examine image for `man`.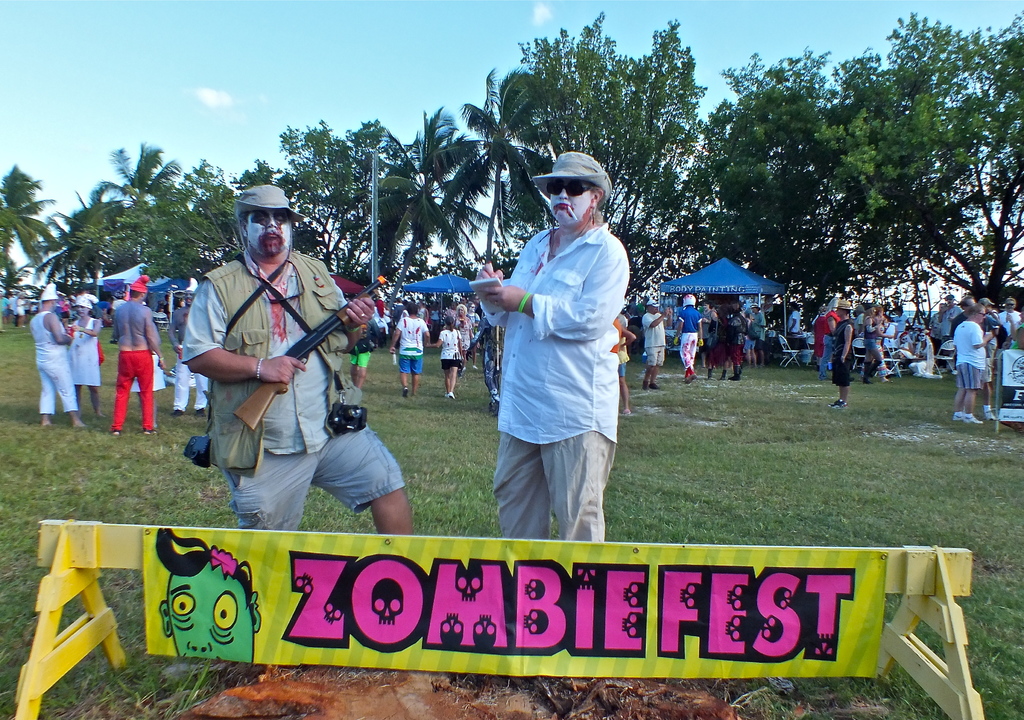
Examination result: Rect(785, 299, 803, 334).
